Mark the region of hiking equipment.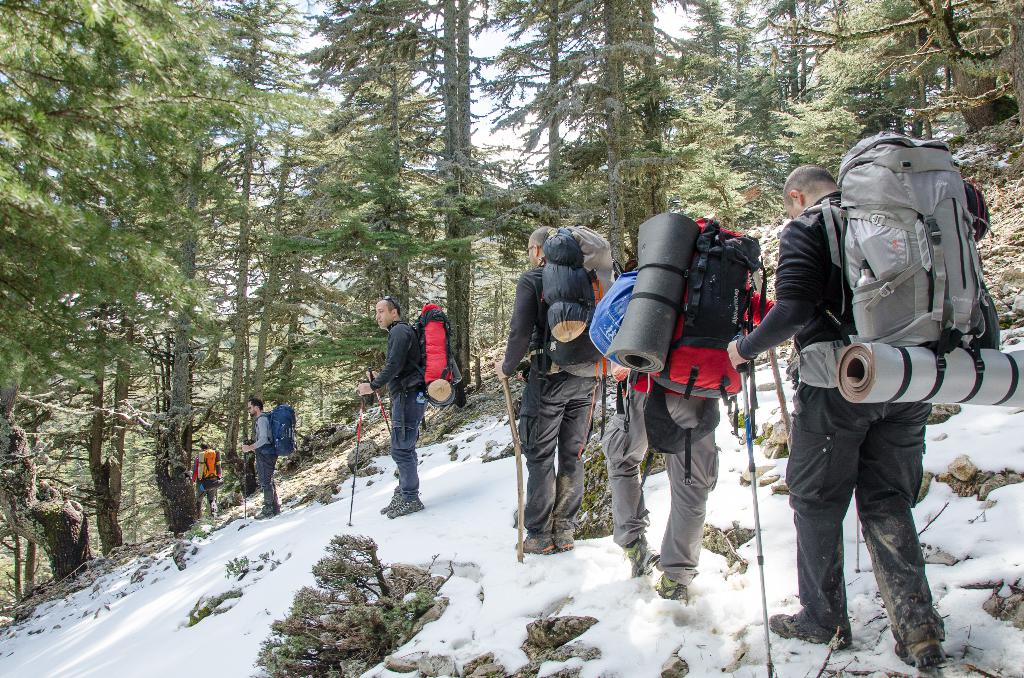
Region: 343, 393, 365, 525.
